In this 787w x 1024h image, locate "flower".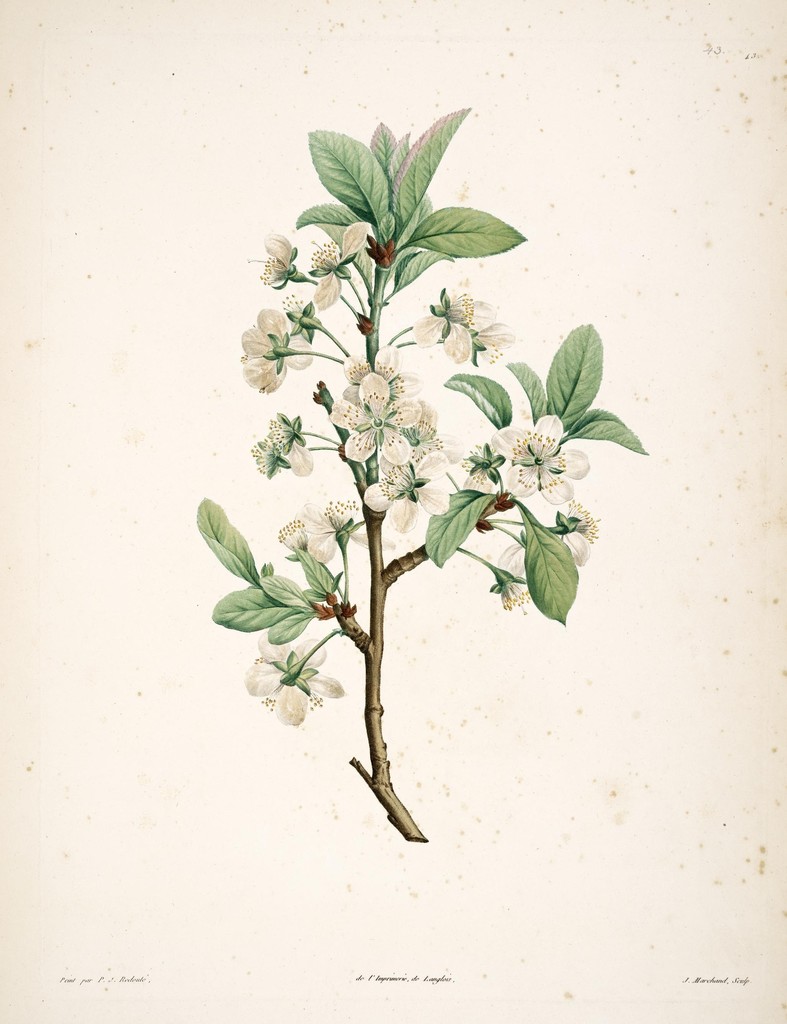
Bounding box: select_region(244, 625, 347, 725).
